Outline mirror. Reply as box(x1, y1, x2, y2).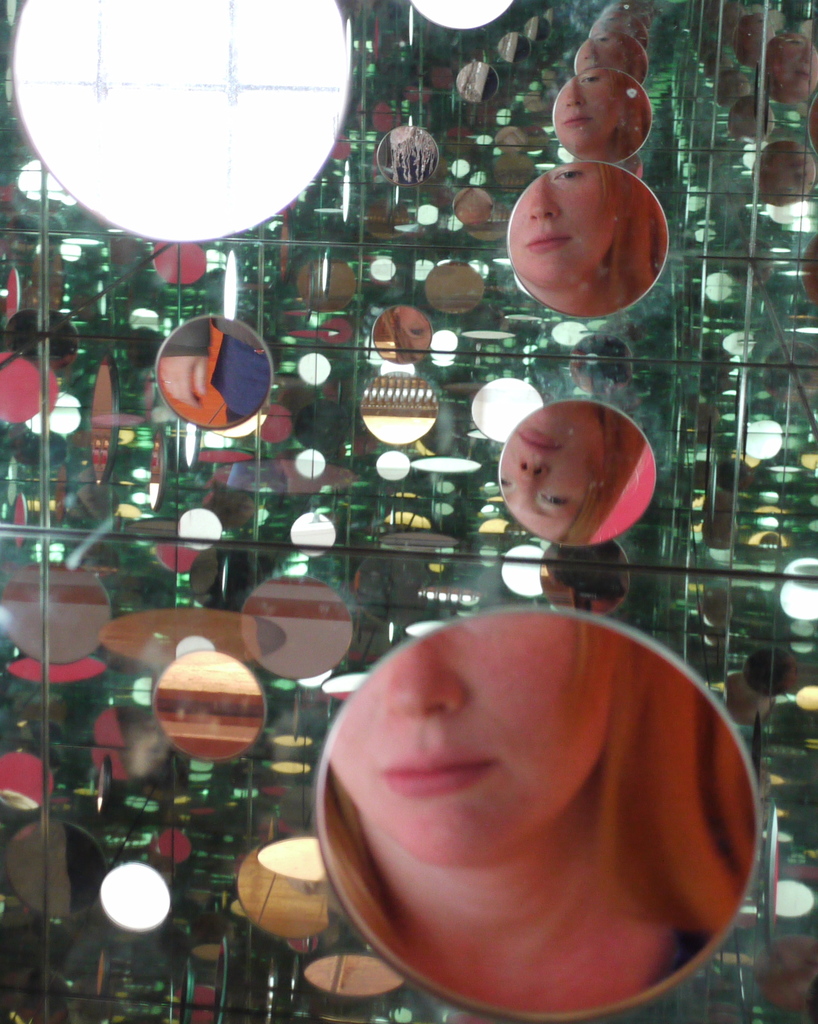
box(506, 168, 667, 319).
